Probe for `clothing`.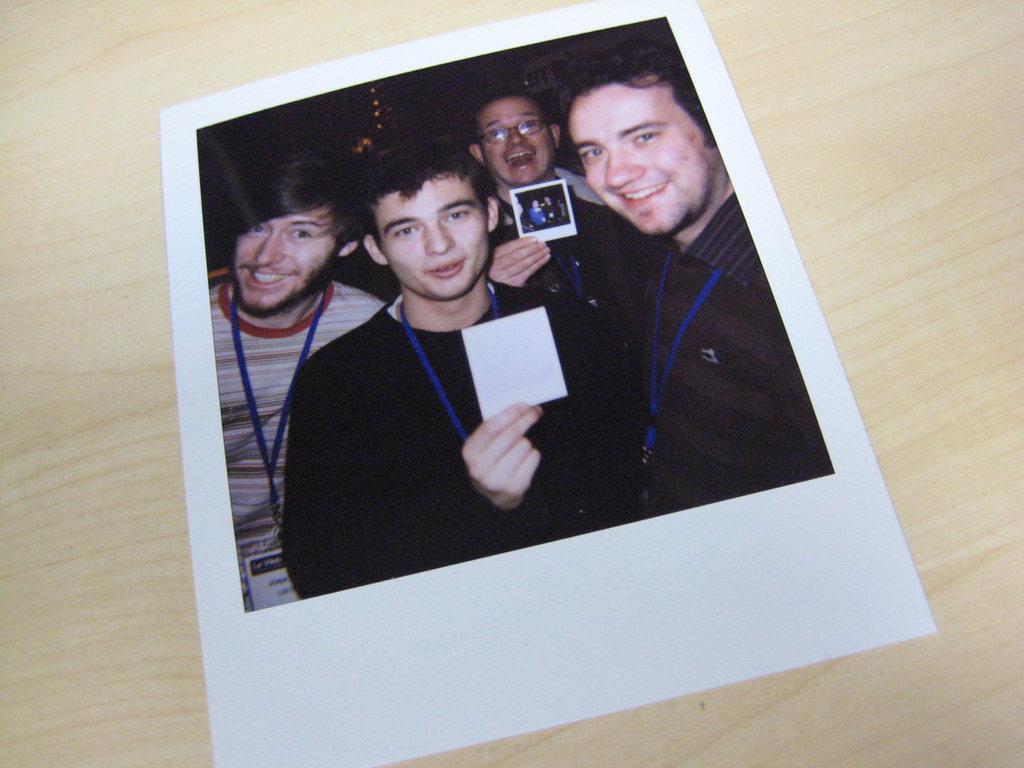
Probe result: x1=503, y1=172, x2=634, y2=346.
